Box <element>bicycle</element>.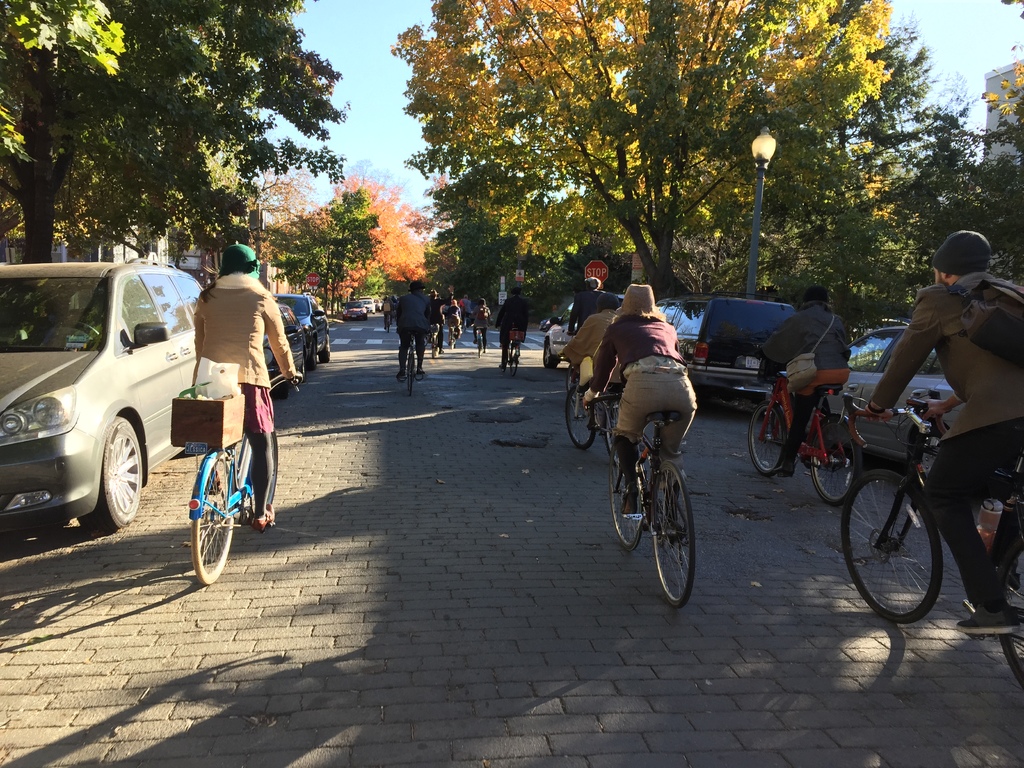
471 321 488 358.
